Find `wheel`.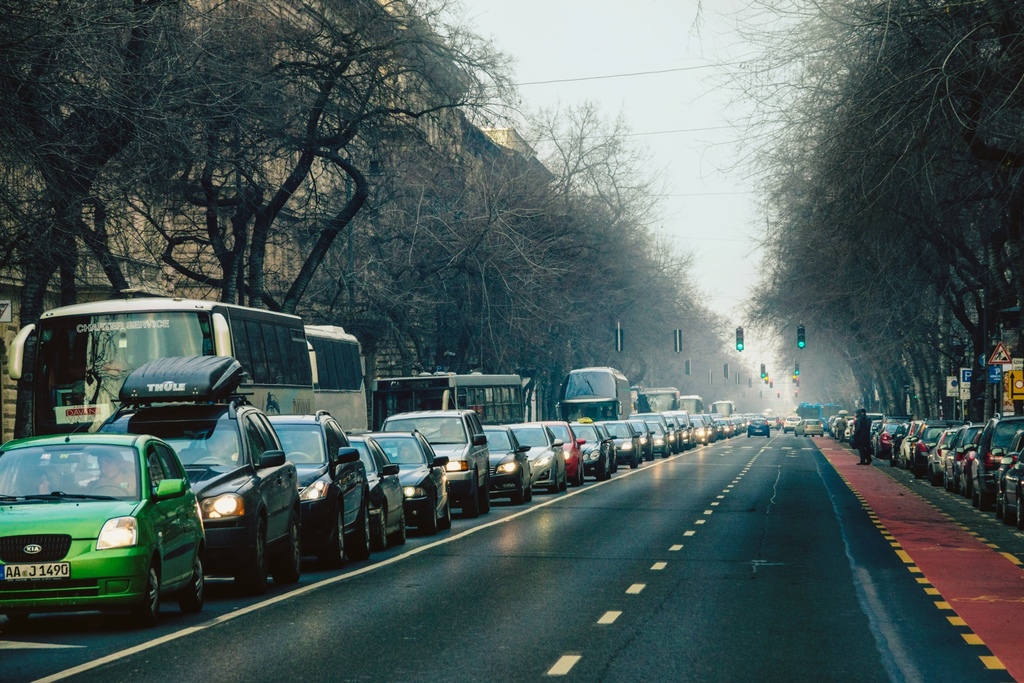
bbox(689, 441, 691, 449).
